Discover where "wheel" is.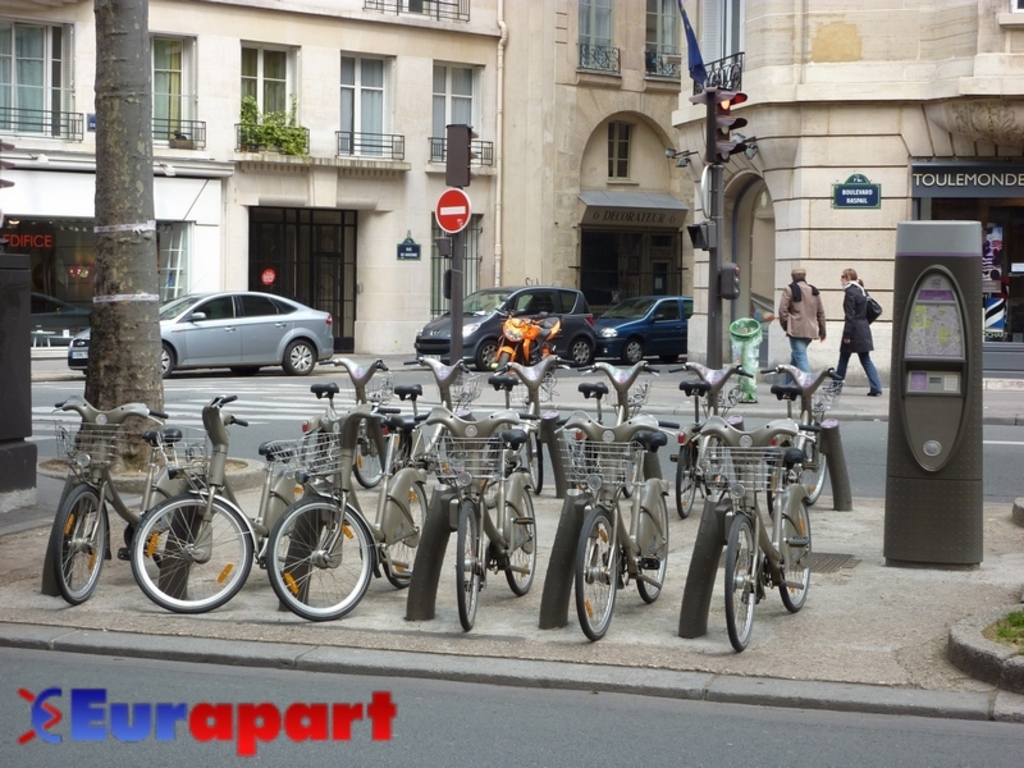
Discovered at box=[763, 488, 812, 612].
